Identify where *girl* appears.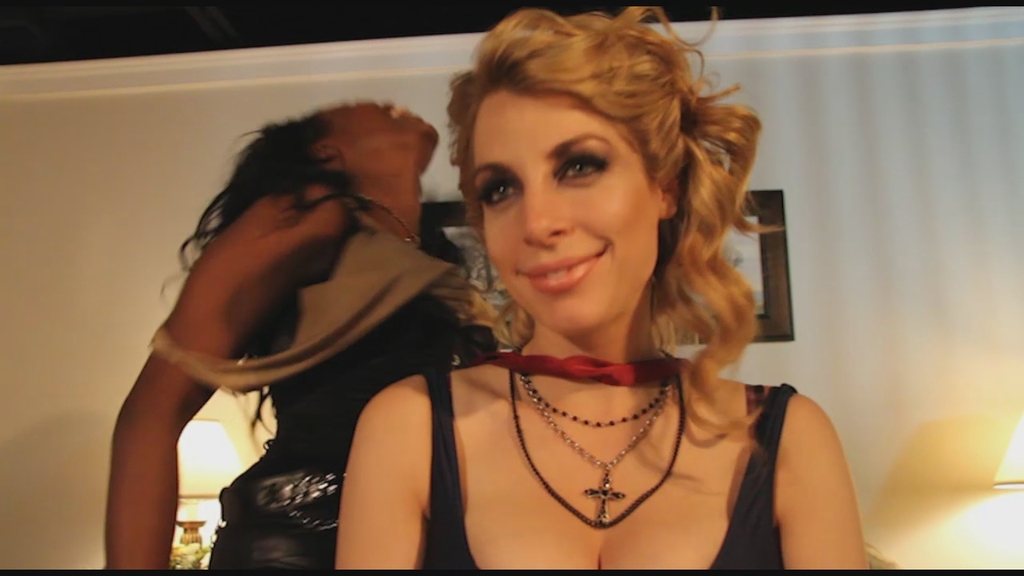
Appears at x1=329, y1=2, x2=867, y2=568.
